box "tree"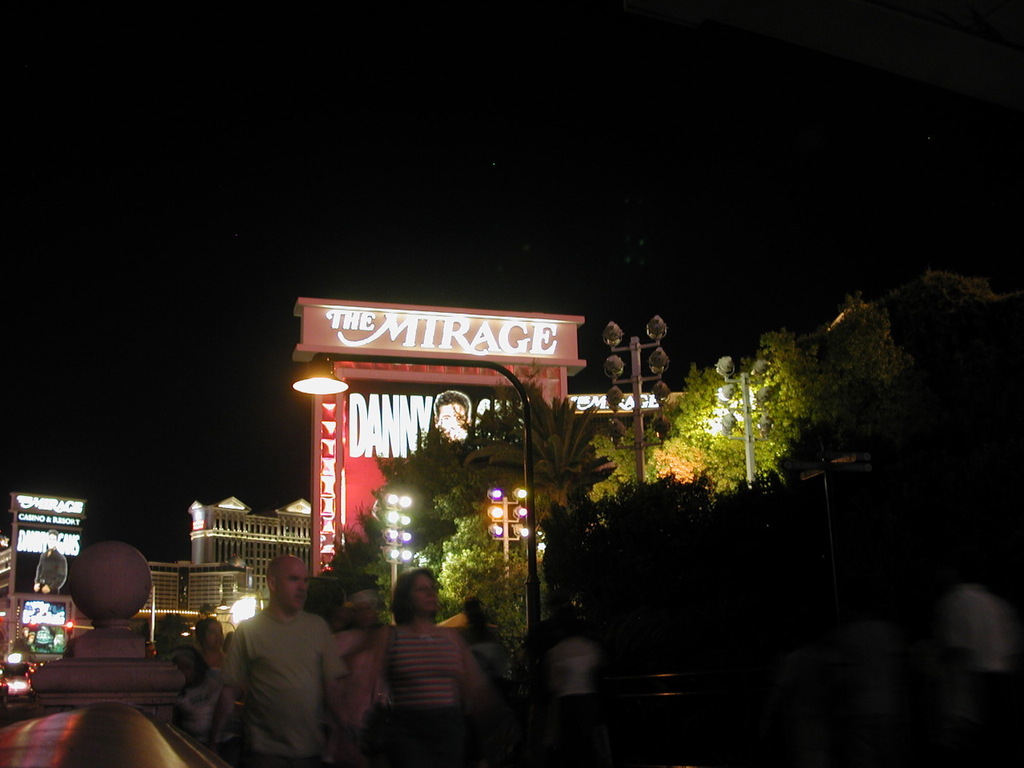
region(870, 266, 1002, 455)
